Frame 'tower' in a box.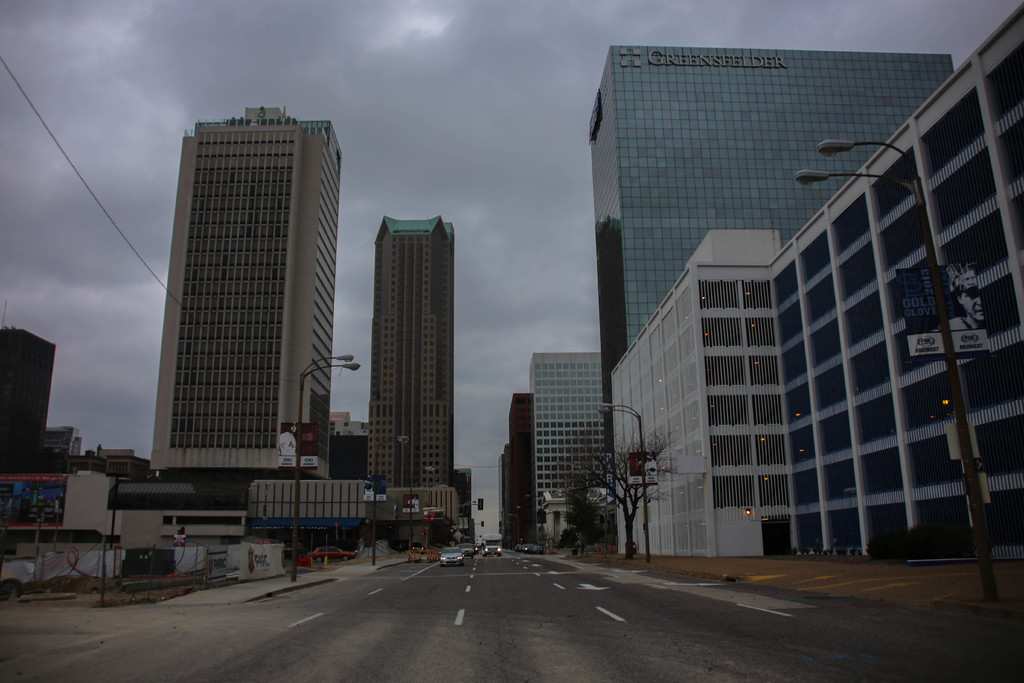
(left=479, top=353, right=614, bottom=555).
